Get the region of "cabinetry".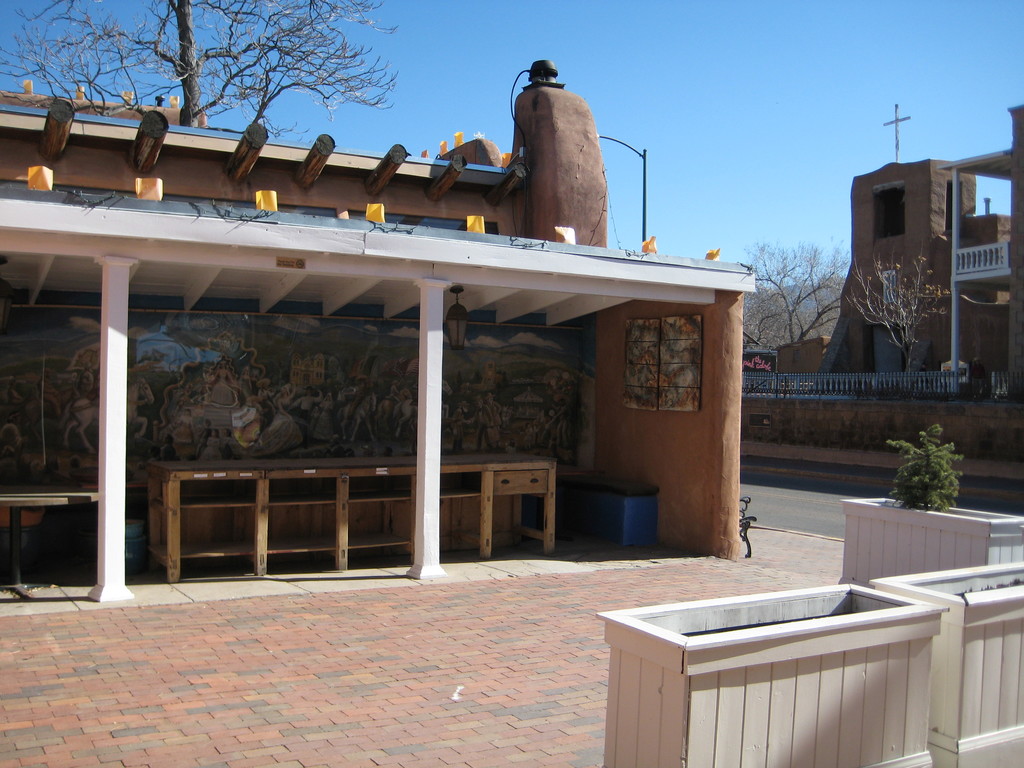
<box>155,450,564,580</box>.
